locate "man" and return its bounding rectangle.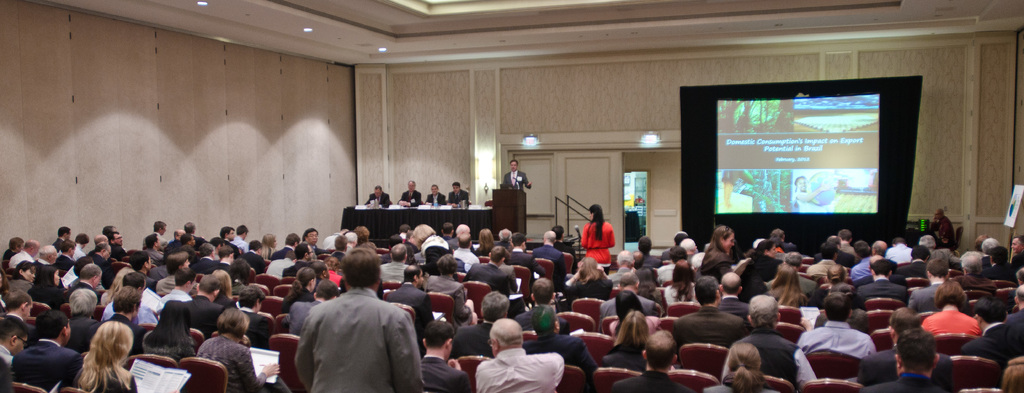
pyautogui.locateOnScreen(161, 273, 224, 341).
